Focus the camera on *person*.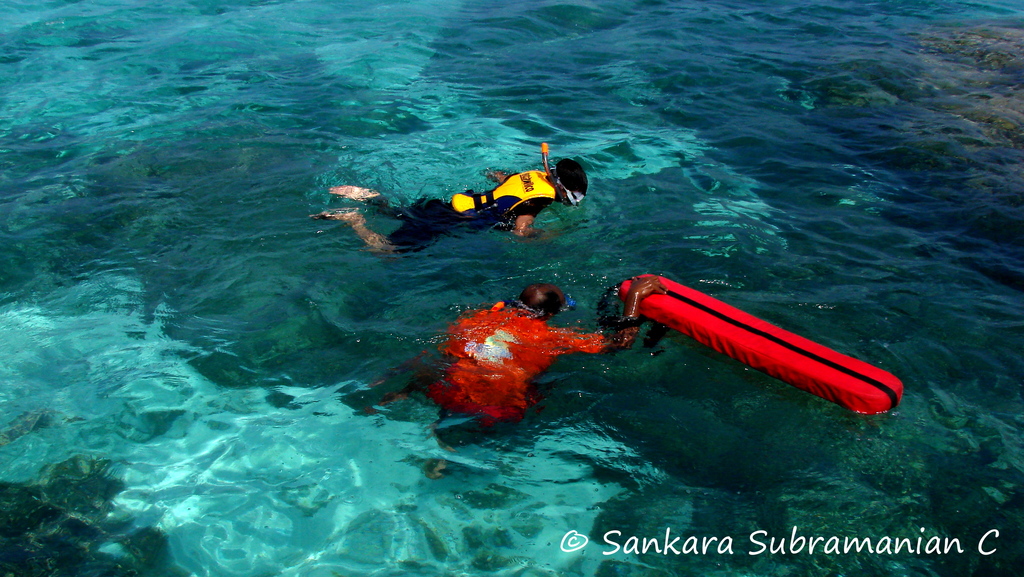
Focus region: x1=408, y1=273, x2=669, y2=437.
